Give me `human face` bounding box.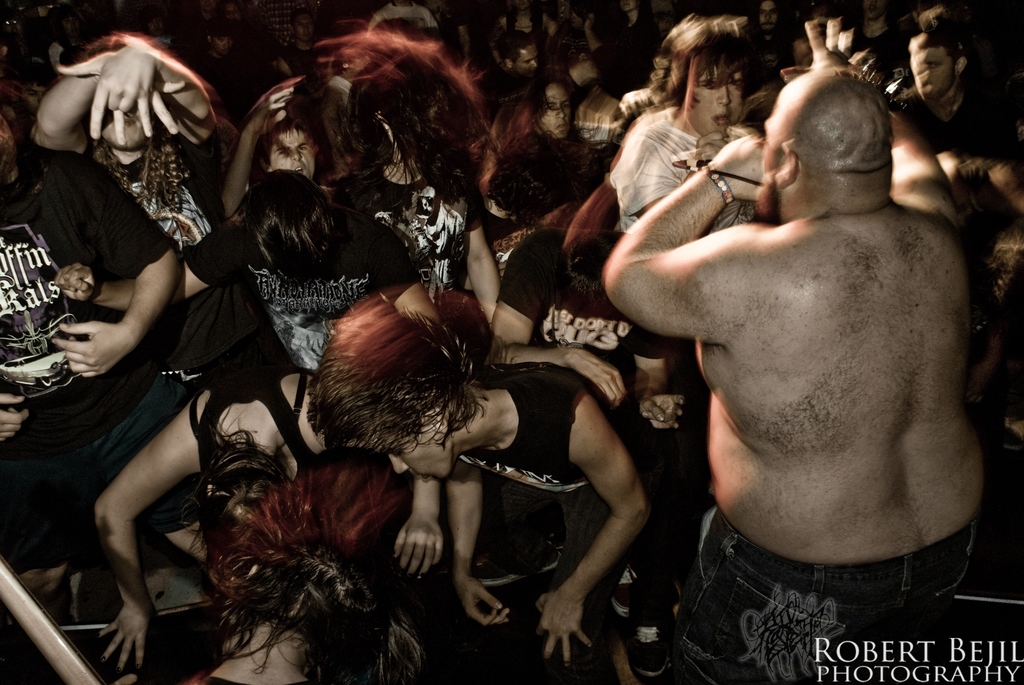
(275,130,314,180).
